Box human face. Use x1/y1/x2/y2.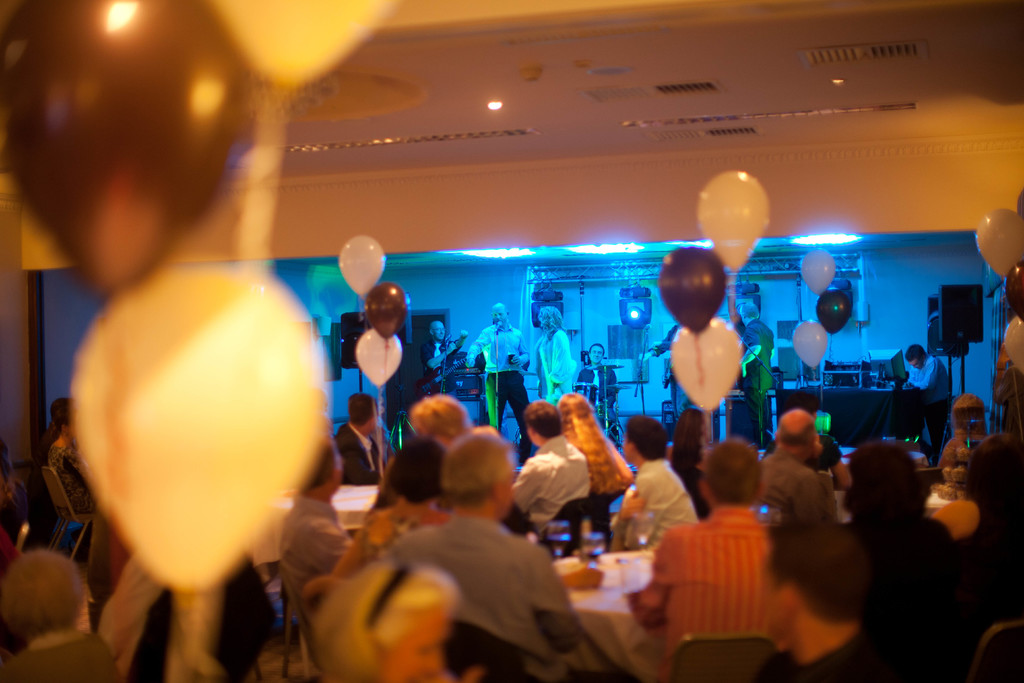
489/304/508/325.
